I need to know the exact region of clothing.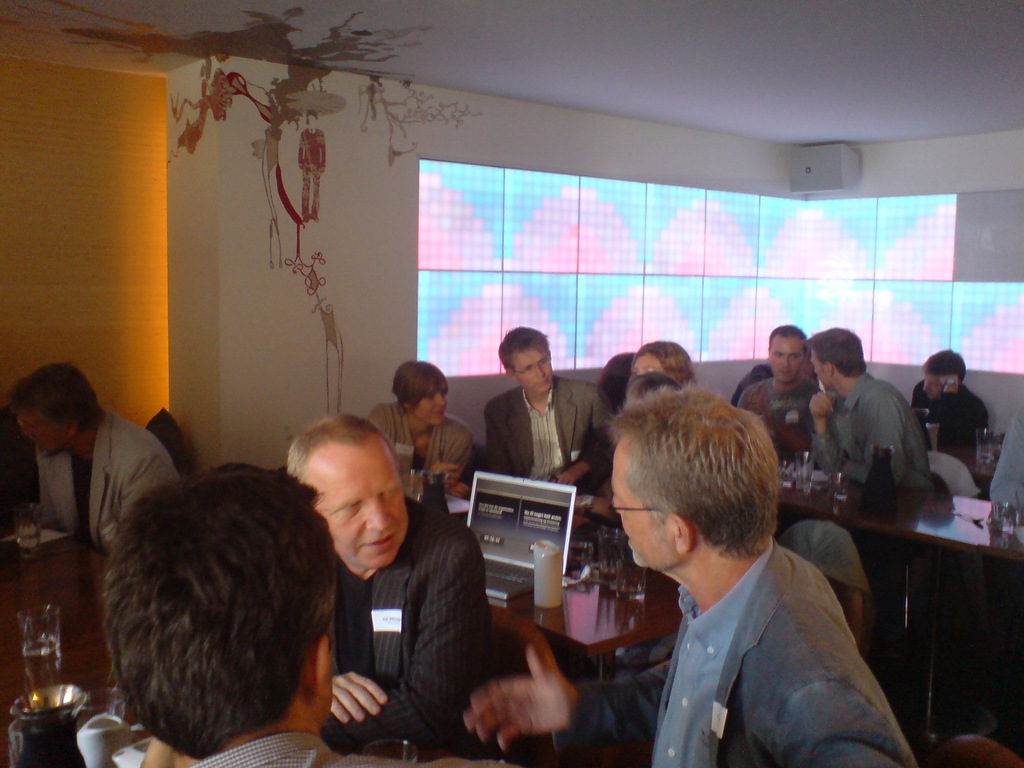
Region: locate(297, 492, 522, 761).
